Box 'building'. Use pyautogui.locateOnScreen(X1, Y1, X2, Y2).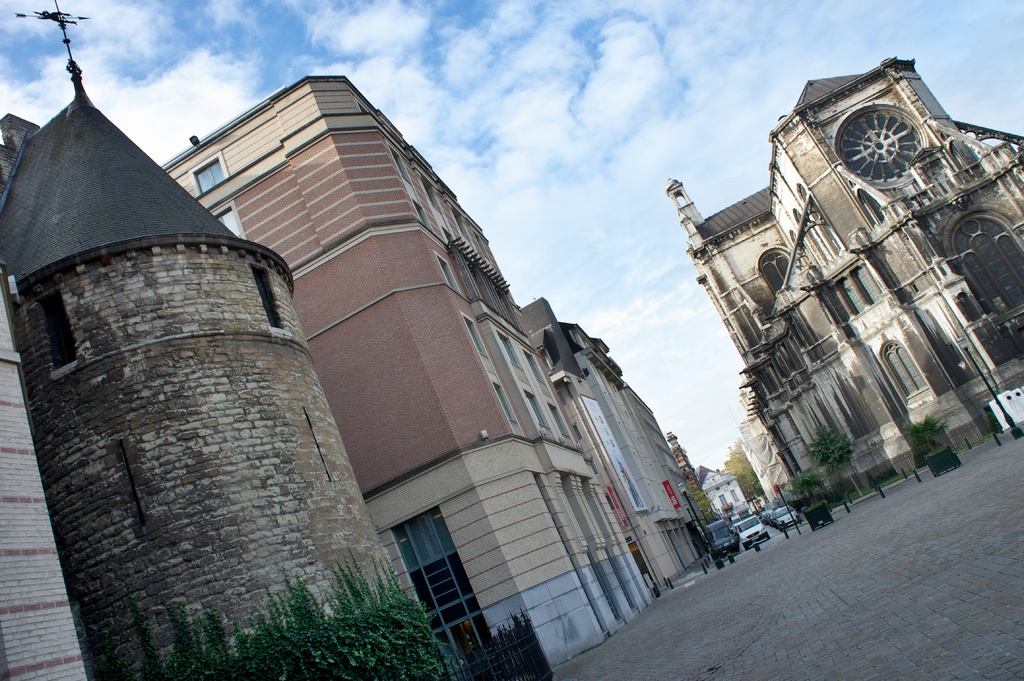
pyautogui.locateOnScreen(527, 300, 712, 594).
